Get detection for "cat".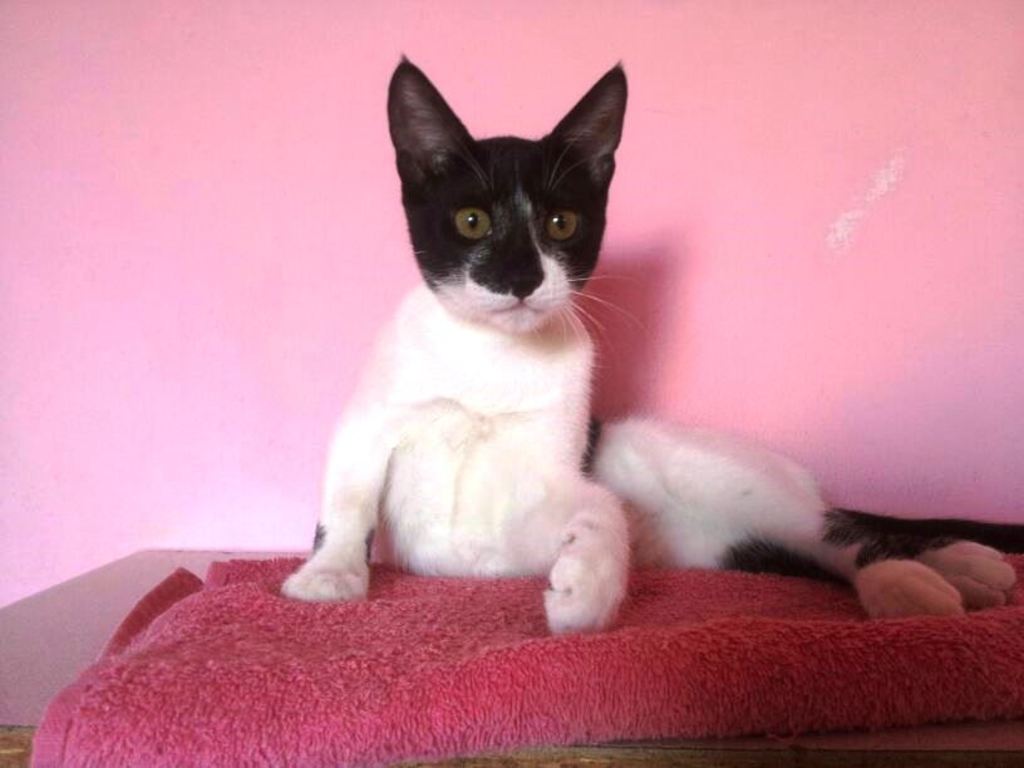
Detection: 279/56/1020/635.
